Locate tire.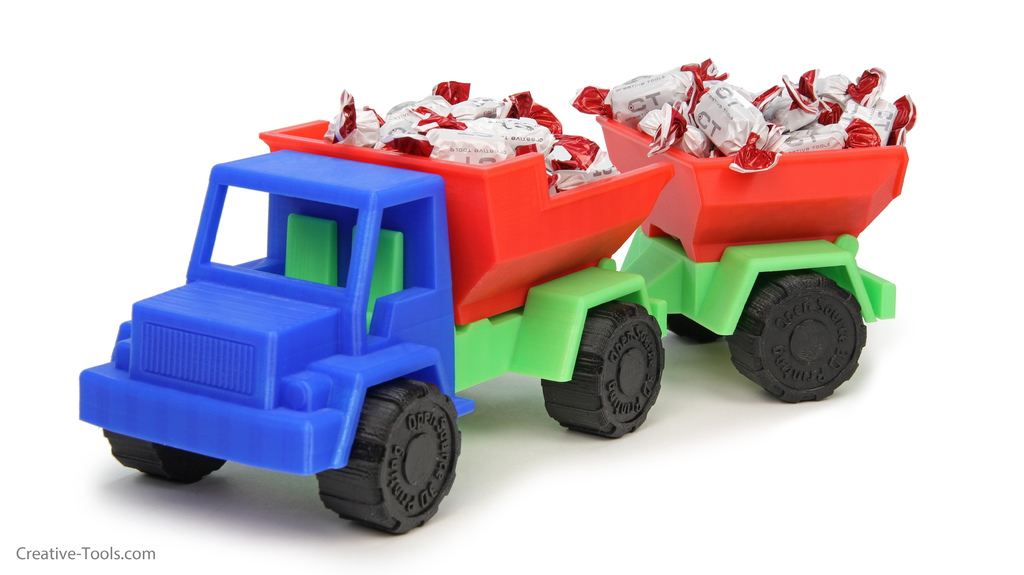
Bounding box: {"left": 308, "top": 371, "right": 462, "bottom": 526}.
